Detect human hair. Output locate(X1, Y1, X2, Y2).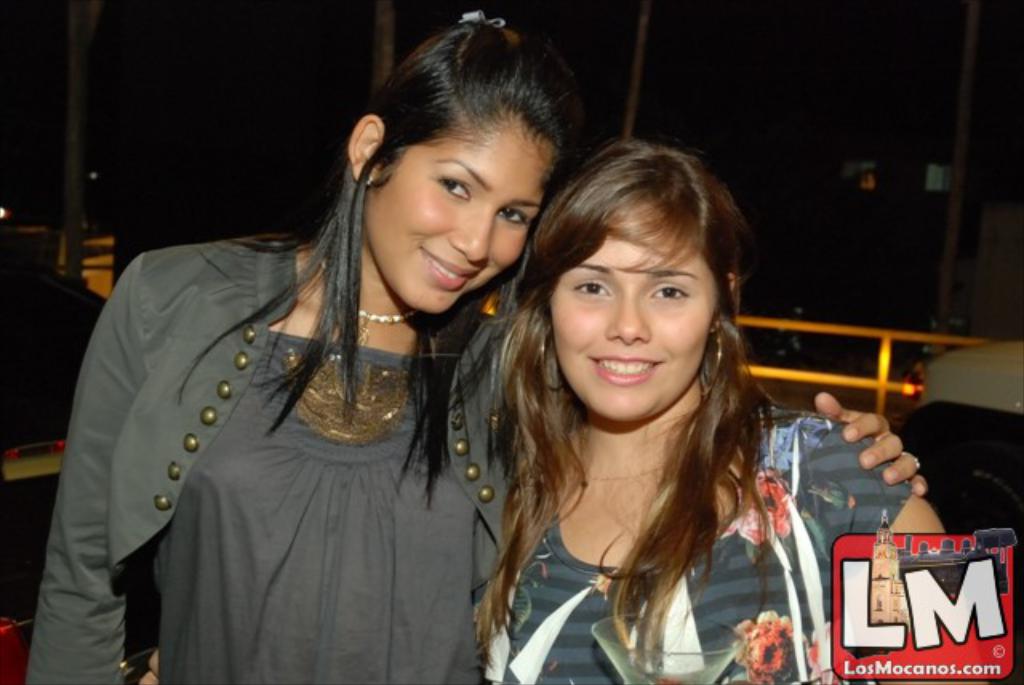
locate(480, 123, 782, 594).
